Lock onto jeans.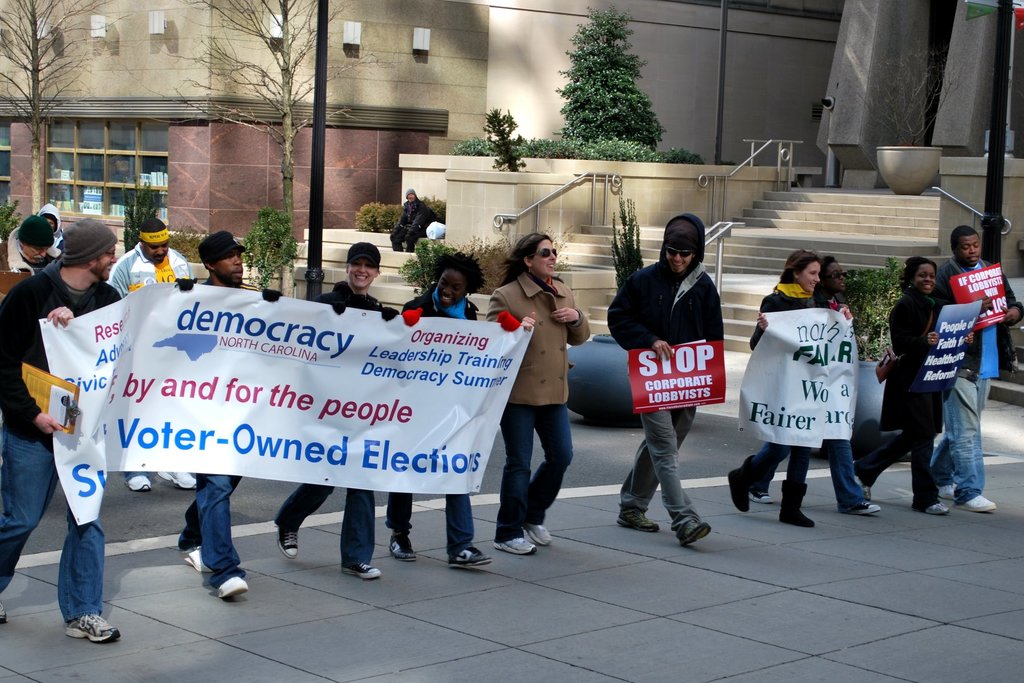
Locked: (left=931, top=375, right=989, bottom=501).
